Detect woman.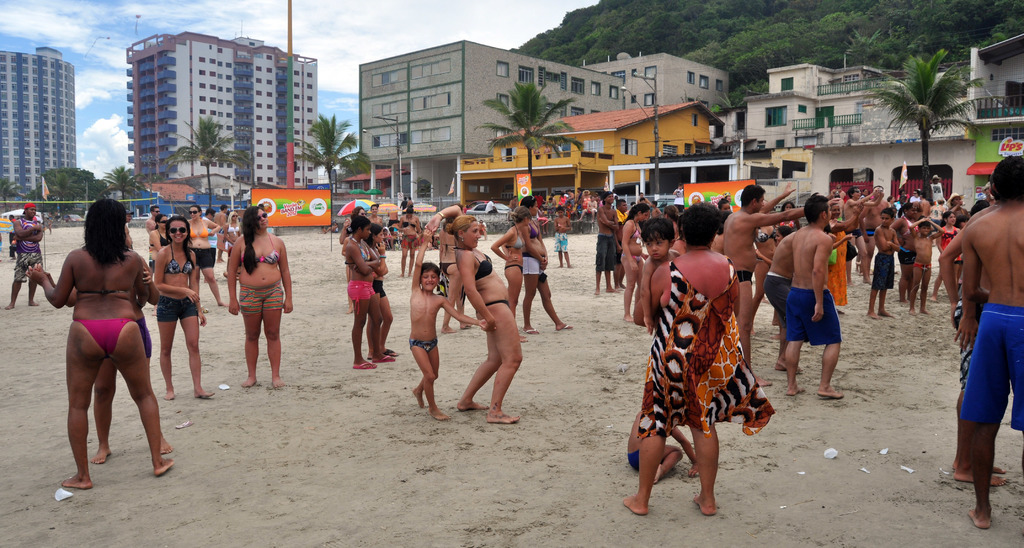
Detected at <region>92, 224, 155, 460</region>.
